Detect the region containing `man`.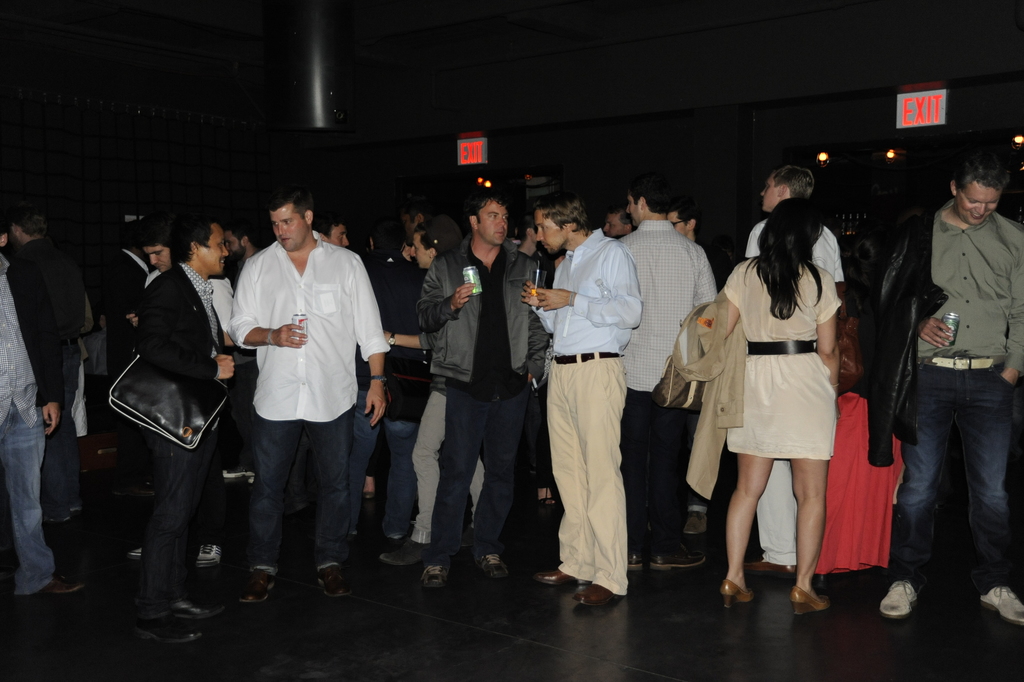
[415,191,549,593].
